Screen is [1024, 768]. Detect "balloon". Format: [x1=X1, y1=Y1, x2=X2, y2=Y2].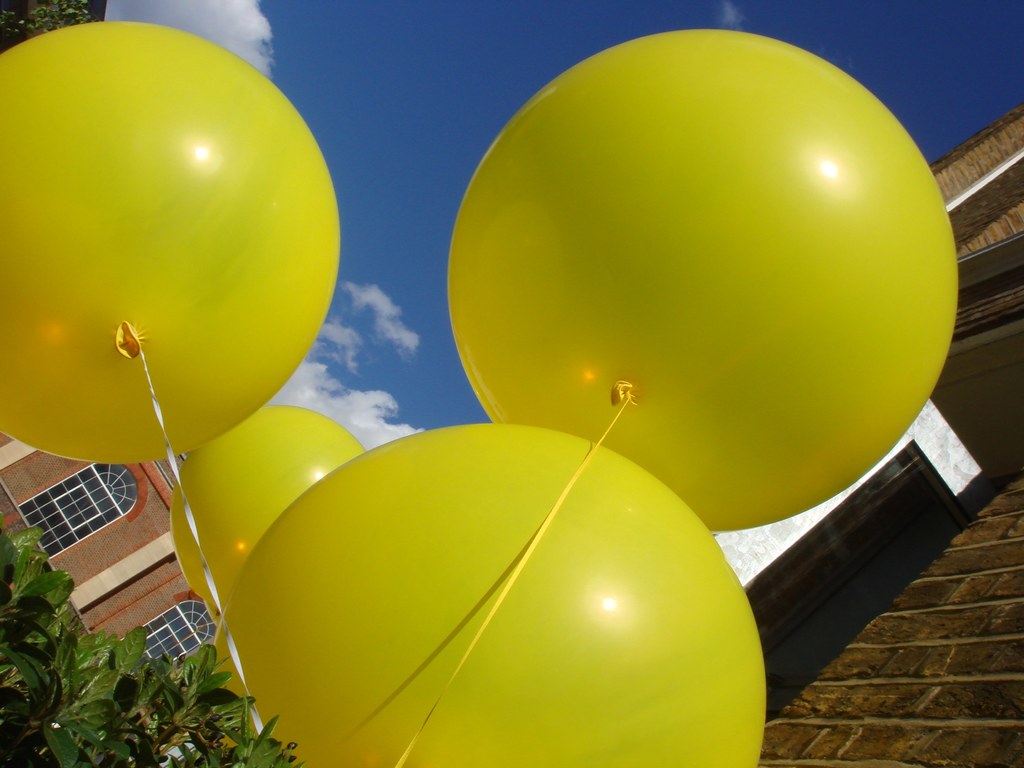
[x1=443, y1=28, x2=955, y2=529].
